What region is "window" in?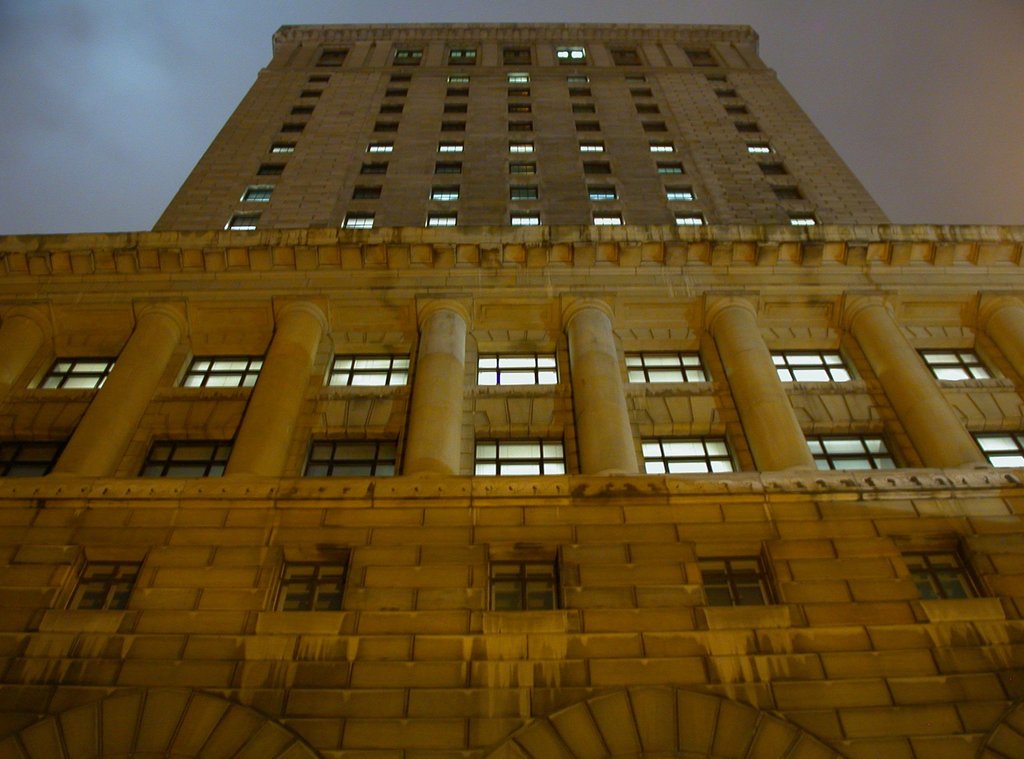
591:185:620:204.
